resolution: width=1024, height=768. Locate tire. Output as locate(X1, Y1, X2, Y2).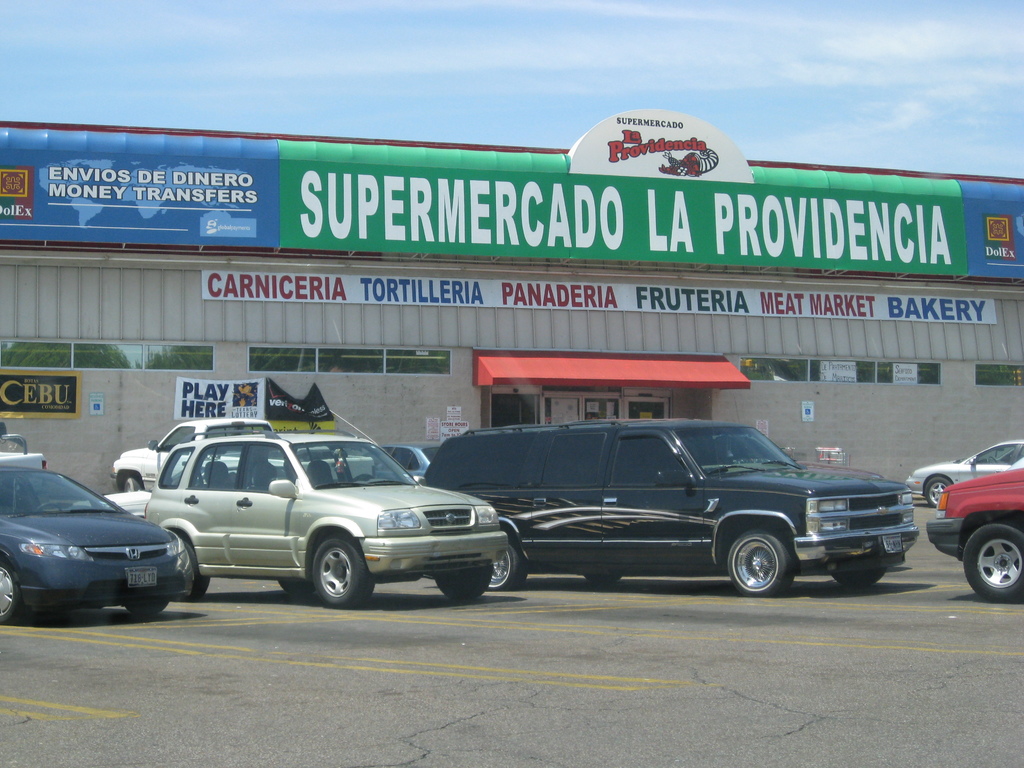
locate(486, 535, 525, 591).
